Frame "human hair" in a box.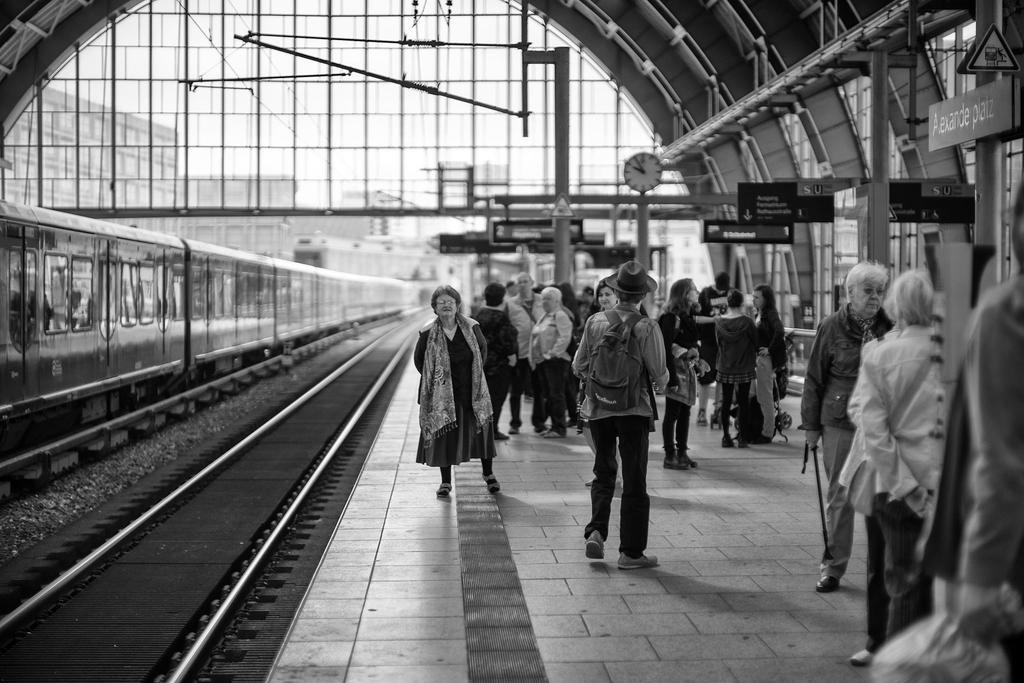
559/282/582/325.
